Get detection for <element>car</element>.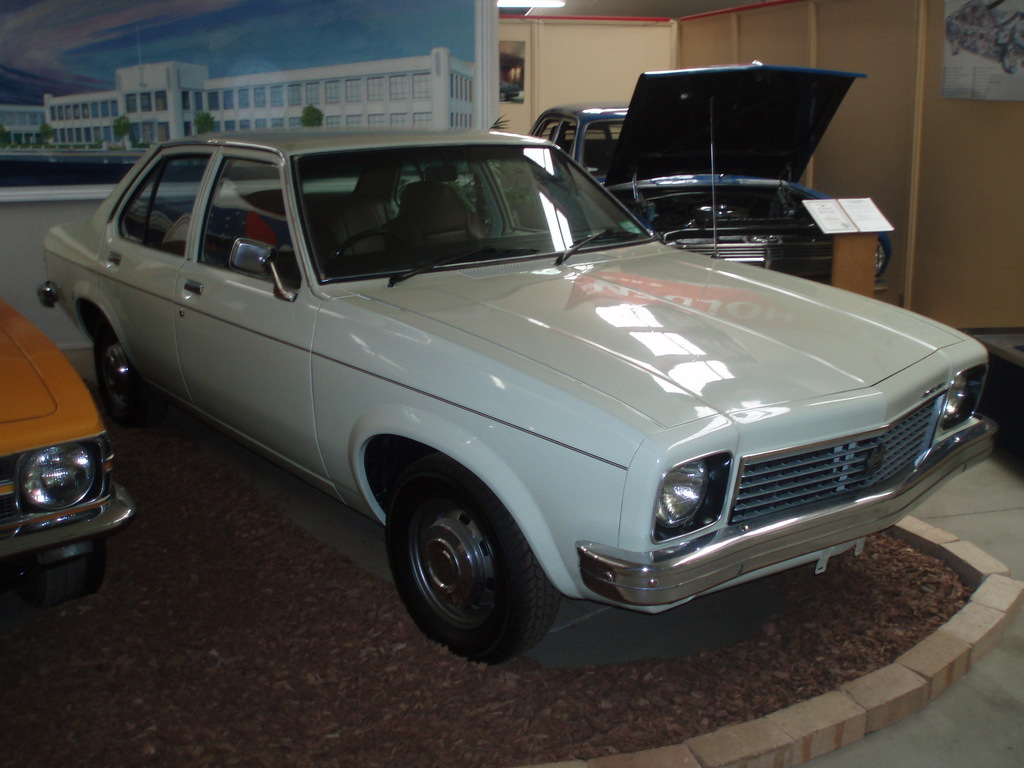
Detection: [0,296,132,600].
